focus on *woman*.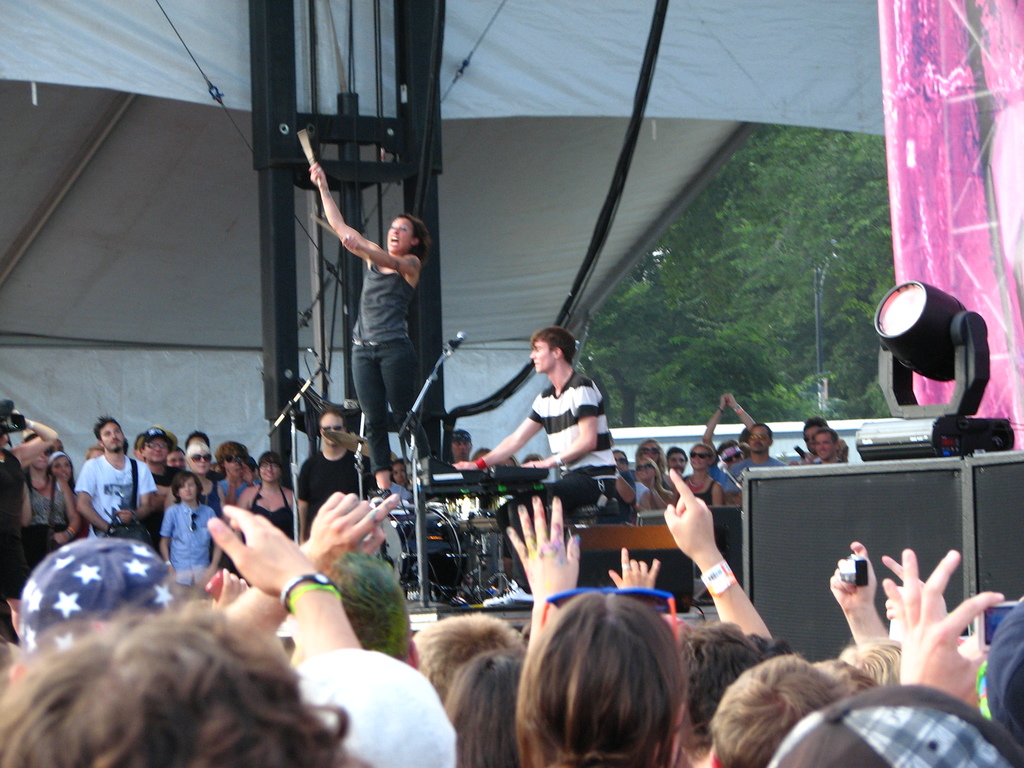
Focused at pyautogui.locateOnScreen(232, 442, 307, 589).
